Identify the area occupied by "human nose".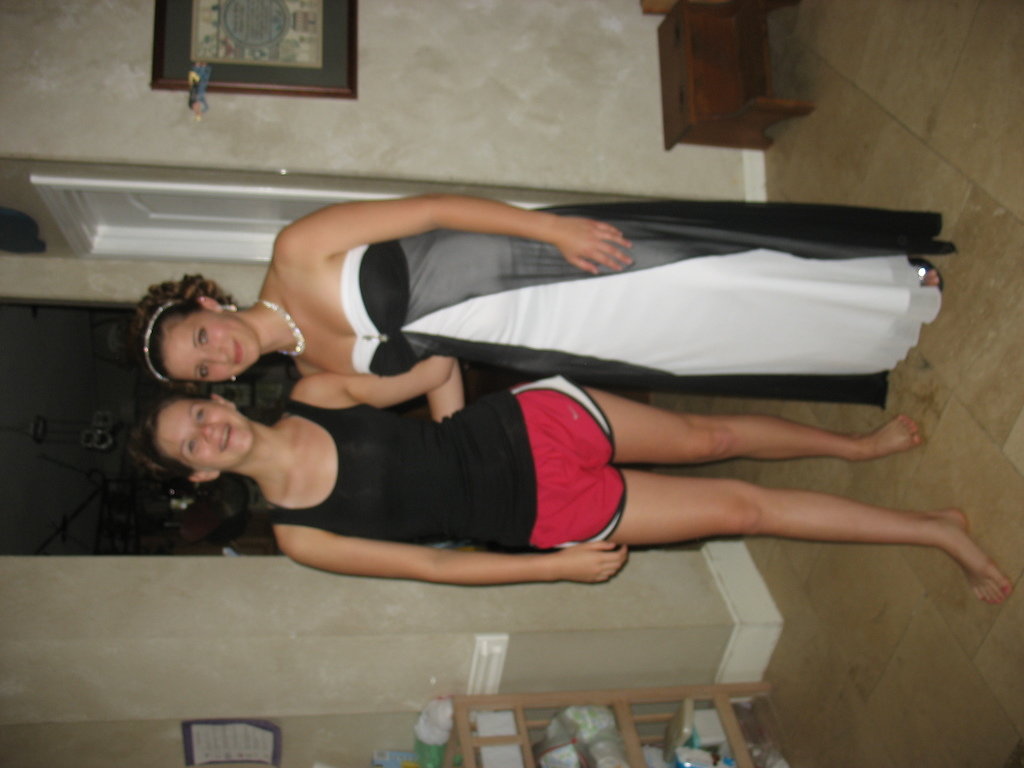
Area: Rect(203, 342, 234, 365).
